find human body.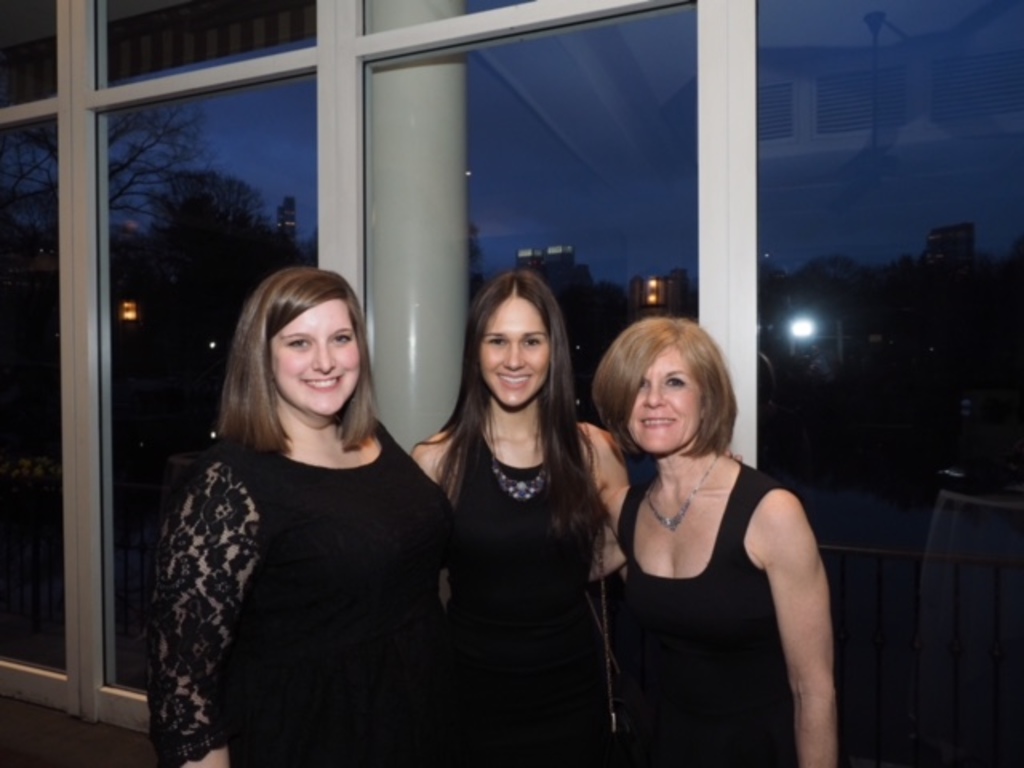
{"left": 133, "top": 254, "right": 456, "bottom": 766}.
